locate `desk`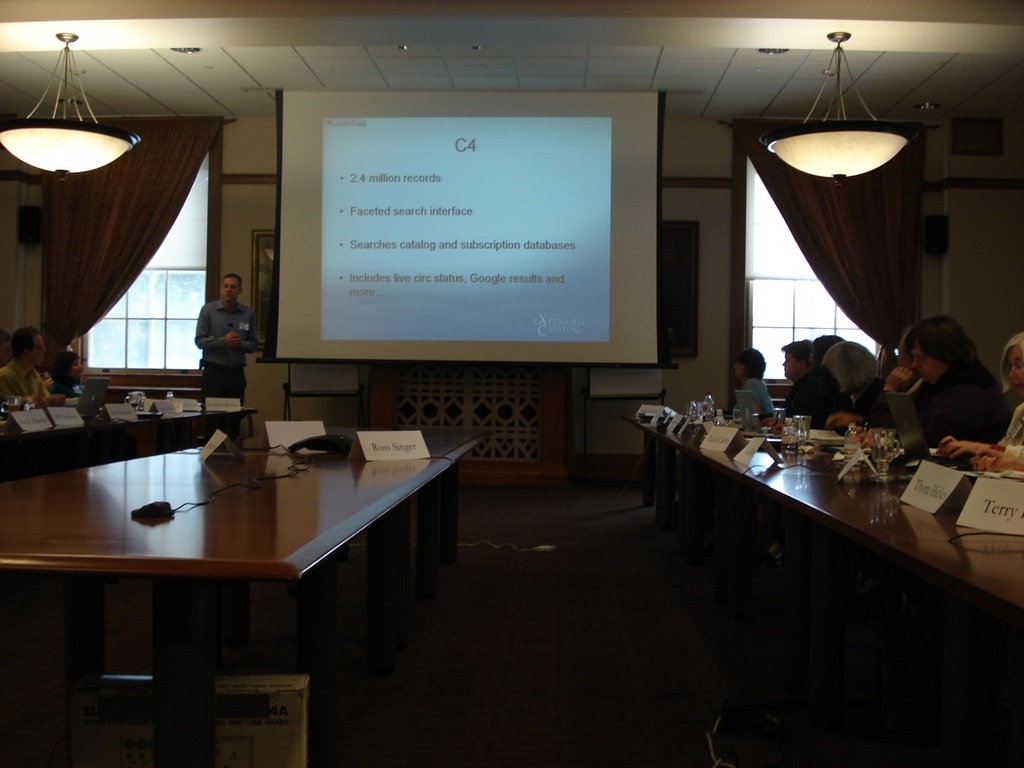
{"x1": 642, "y1": 414, "x2": 1023, "y2": 704}
